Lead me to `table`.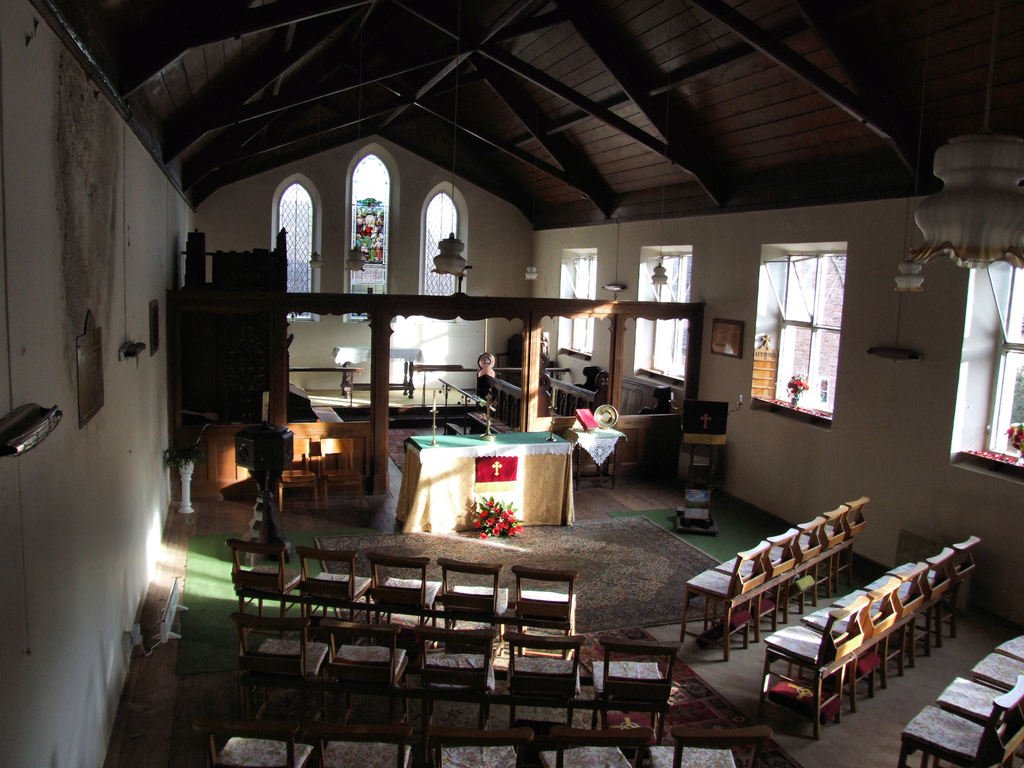
Lead to locate(396, 430, 577, 535).
